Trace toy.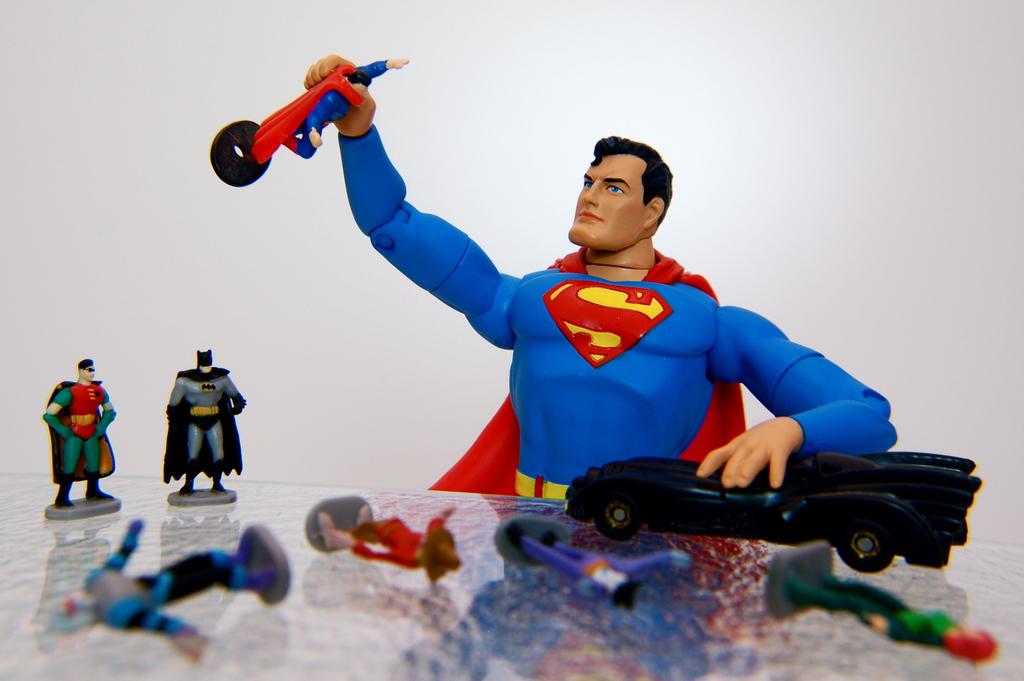
Traced to 42:359:120:520.
